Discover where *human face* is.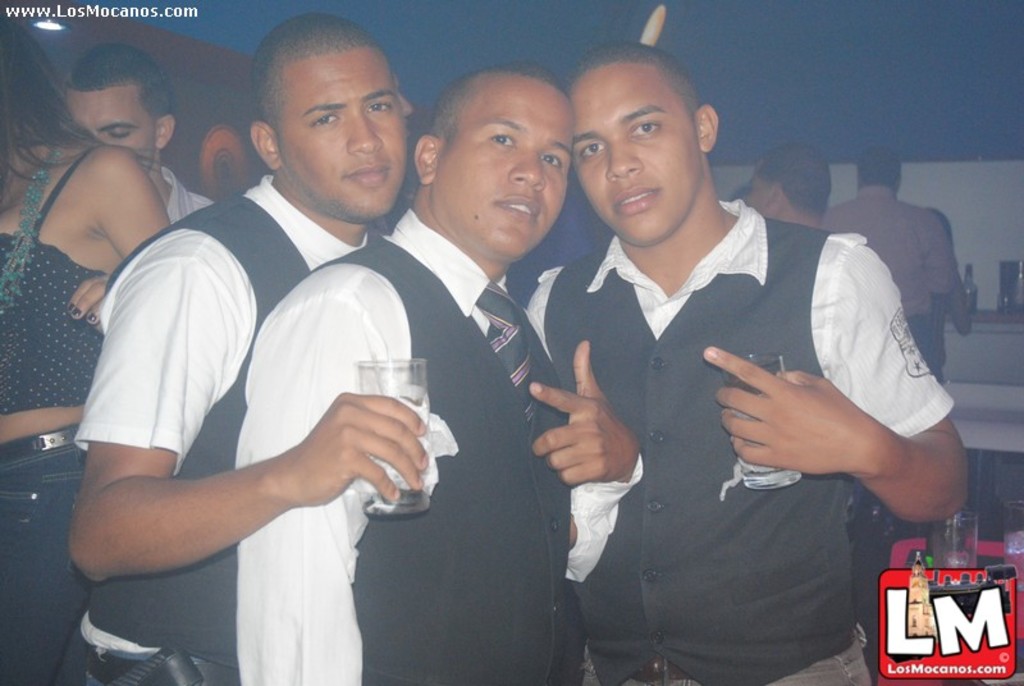
Discovered at <box>68,86,155,173</box>.
